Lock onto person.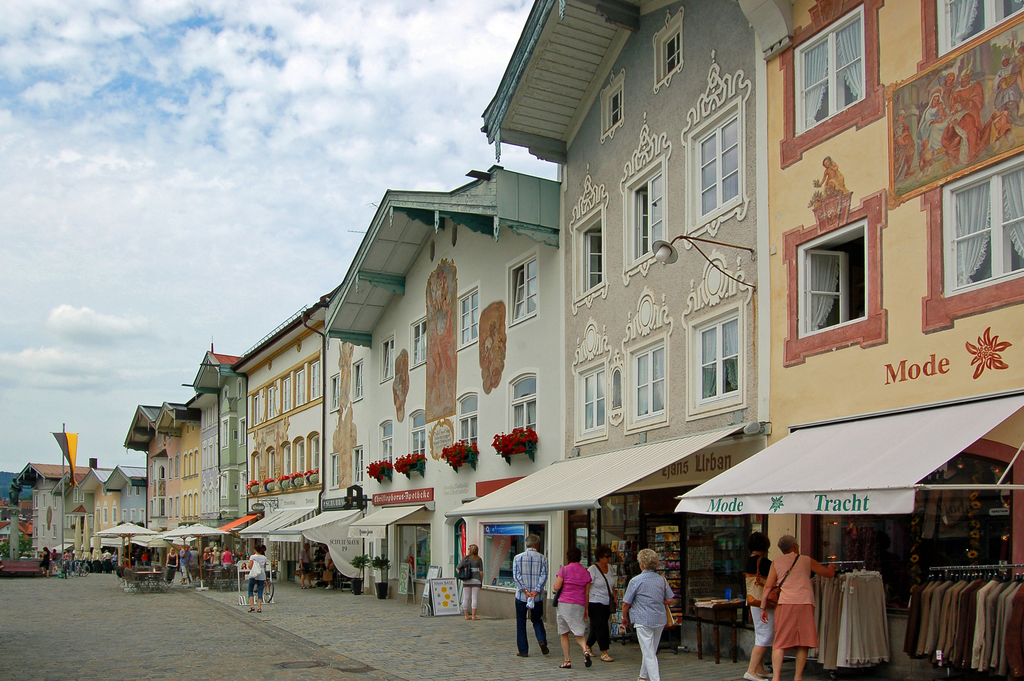
Locked: bbox=(632, 552, 689, 675).
